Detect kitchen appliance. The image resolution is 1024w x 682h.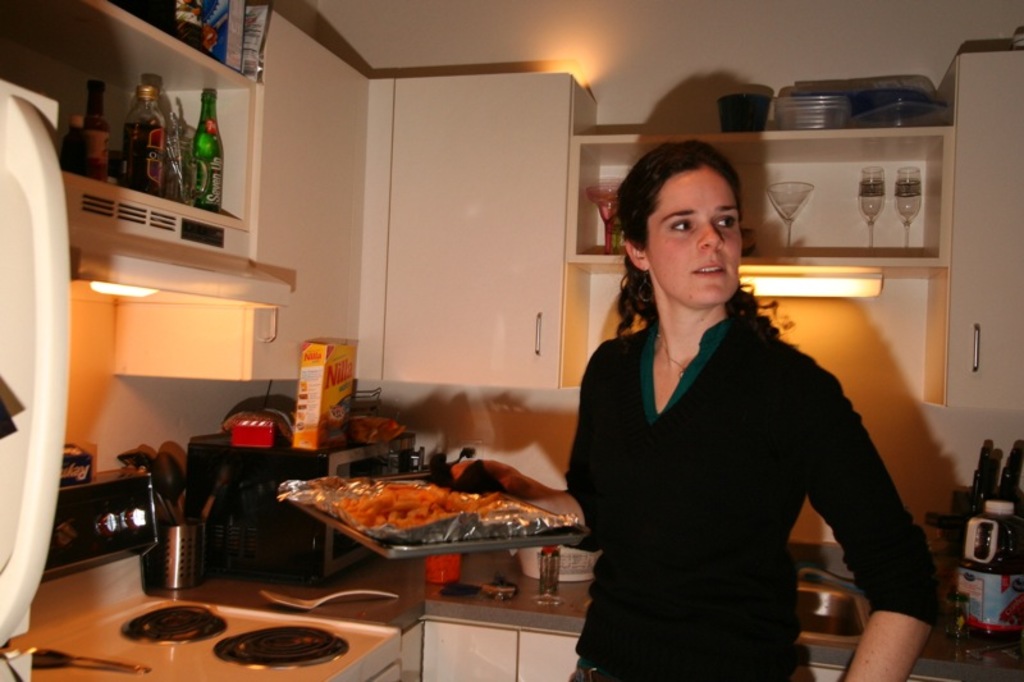
bbox=[189, 84, 229, 210].
